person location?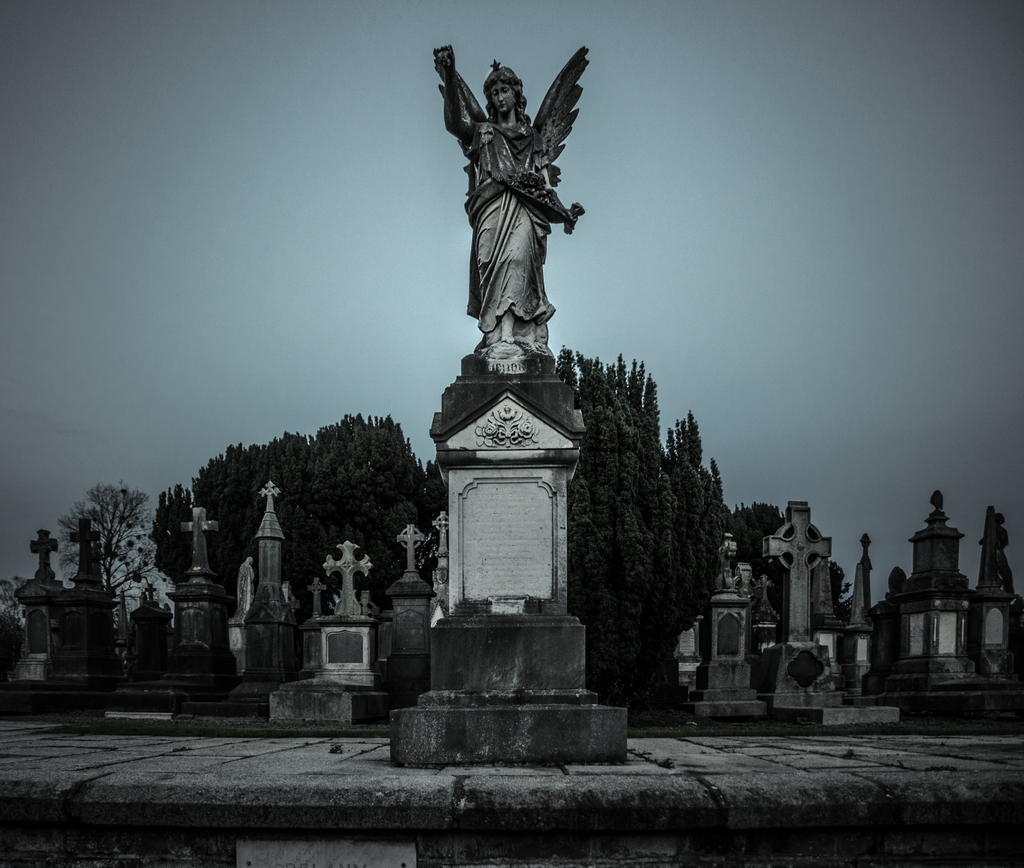
rect(435, 52, 559, 351)
